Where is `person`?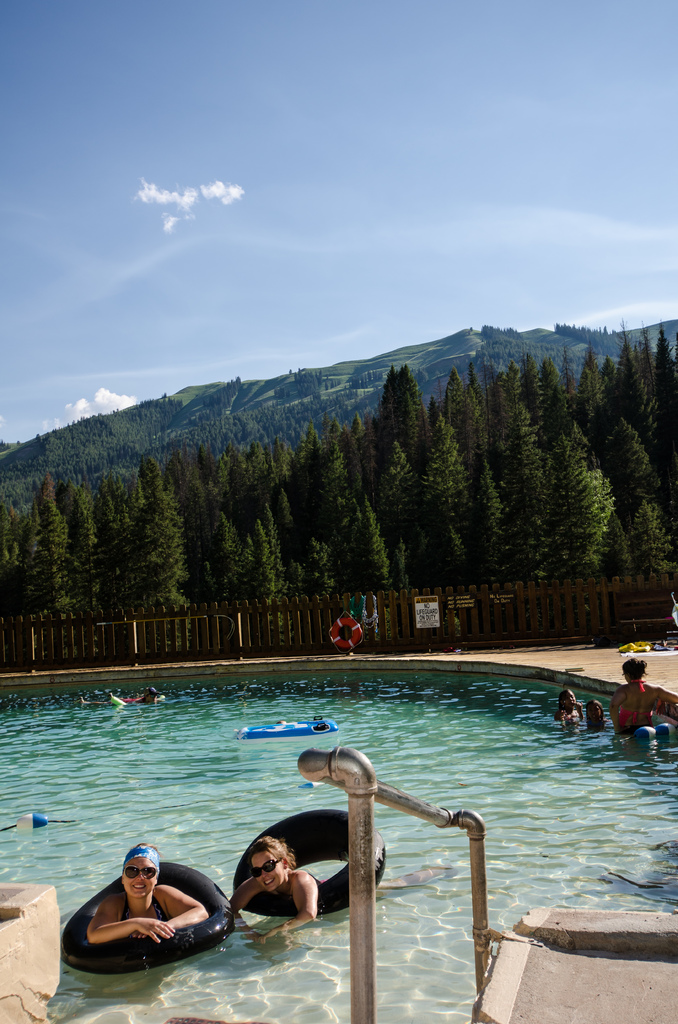
l=586, t=699, r=611, b=731.
